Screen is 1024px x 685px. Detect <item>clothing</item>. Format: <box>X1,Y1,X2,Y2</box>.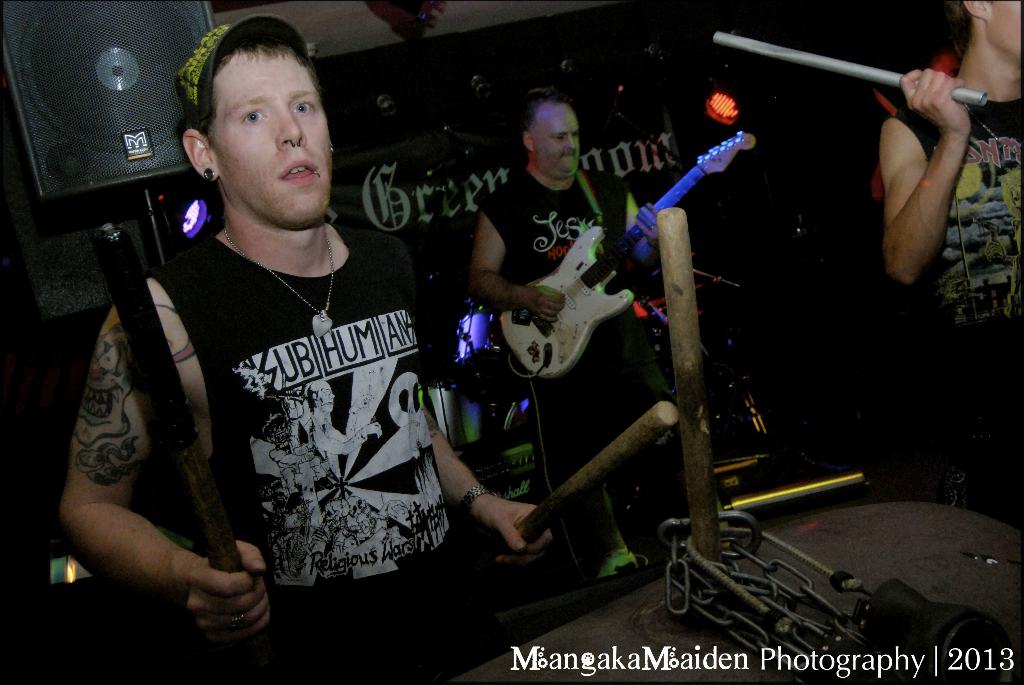
<box>469,166,689,585</box>.
